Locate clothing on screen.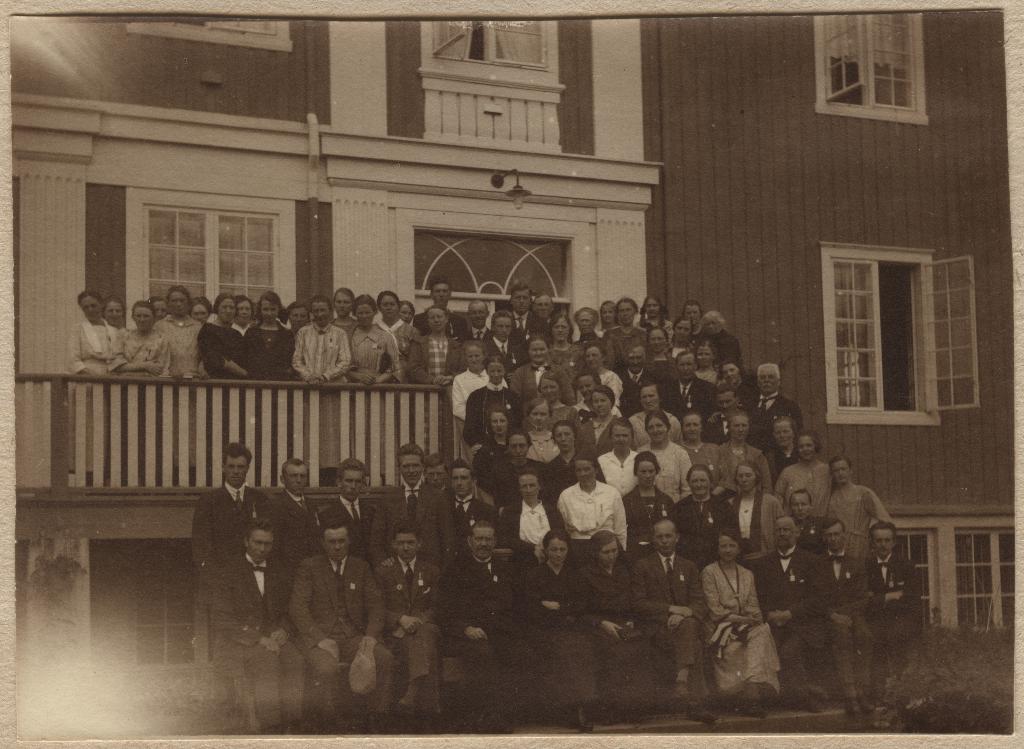
On screen at (x1=678, y1=493, x2=734, y2=553).
